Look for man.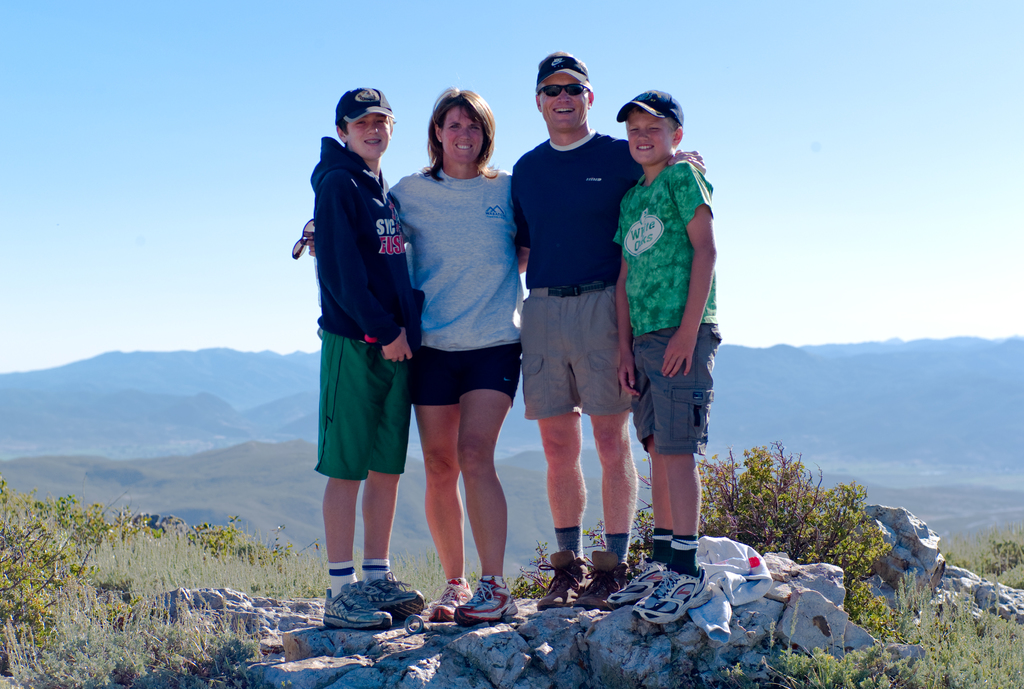
Found: bbox=[310, 86, 426, 631].
